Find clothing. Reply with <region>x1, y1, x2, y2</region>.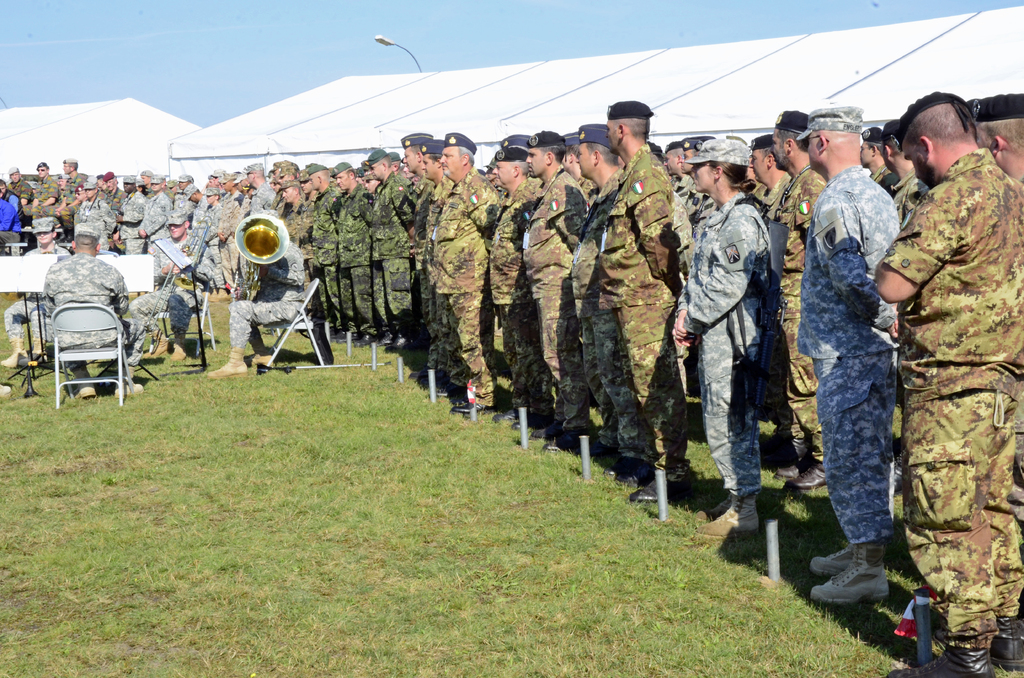
<region>787, 142, 897, 542</region>.
